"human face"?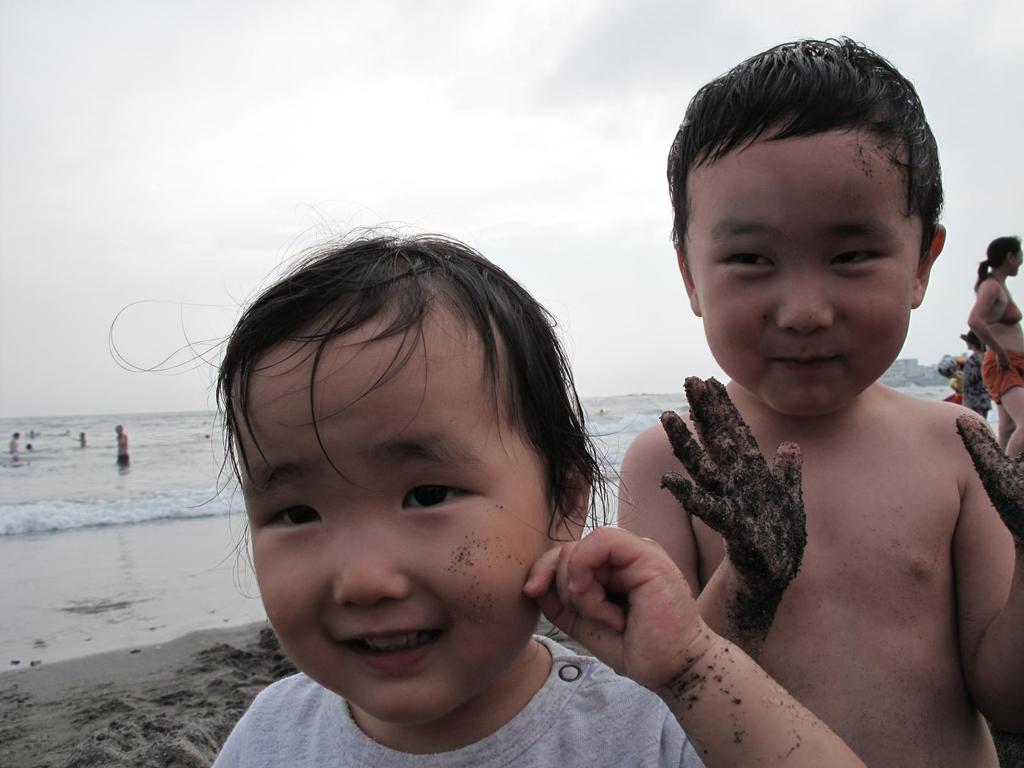
1010/246/1023/274
